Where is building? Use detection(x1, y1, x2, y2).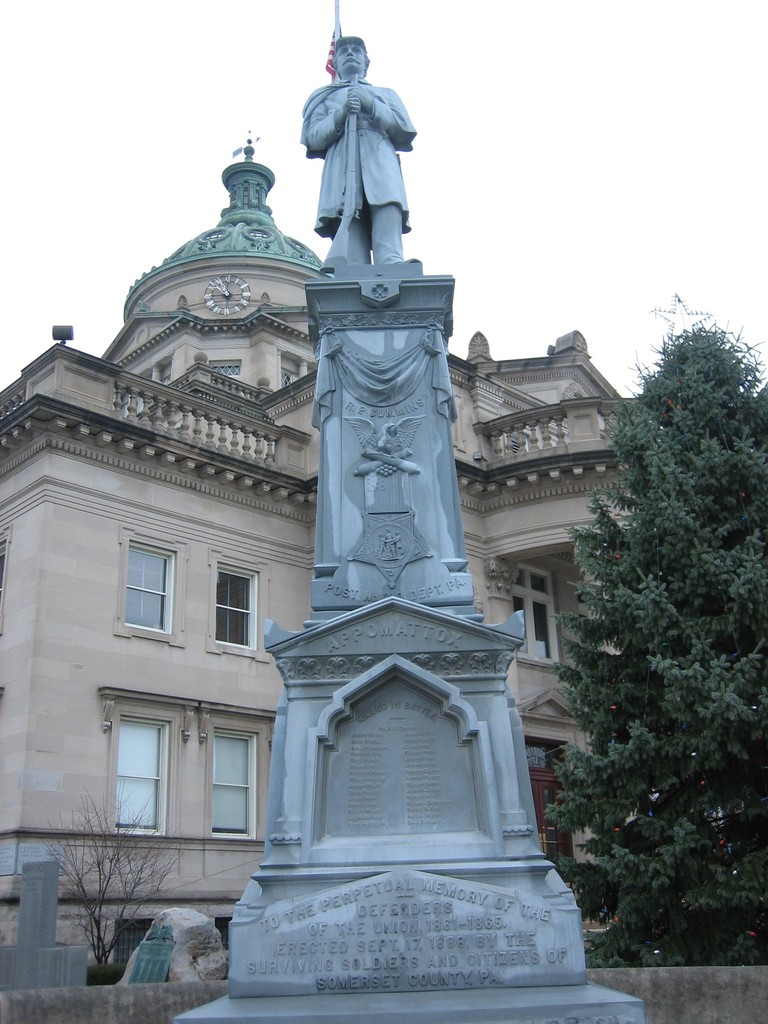
detection(0, 140, 635, 960).
